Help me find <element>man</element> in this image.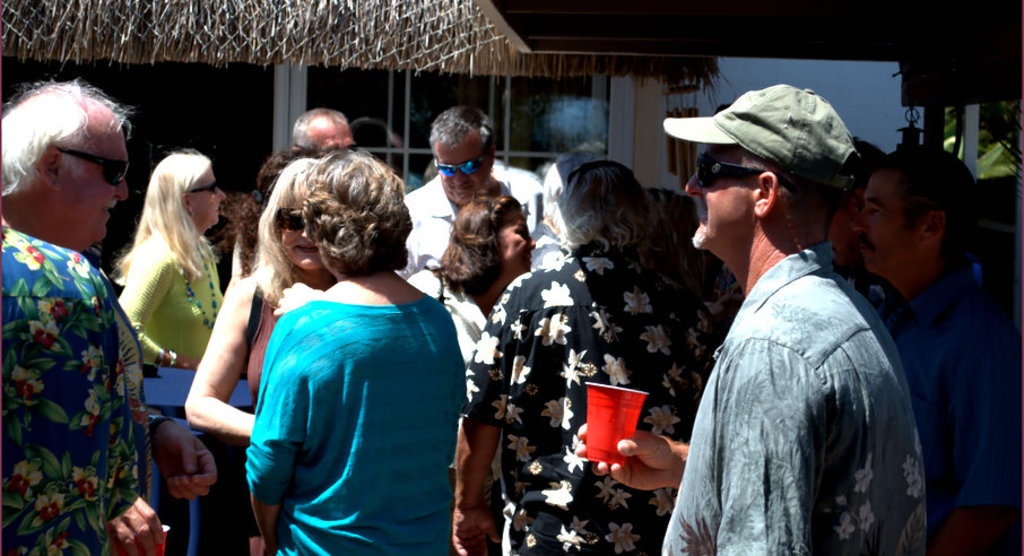
Found it: left=847, top=144, right=1023, bottom=555.
